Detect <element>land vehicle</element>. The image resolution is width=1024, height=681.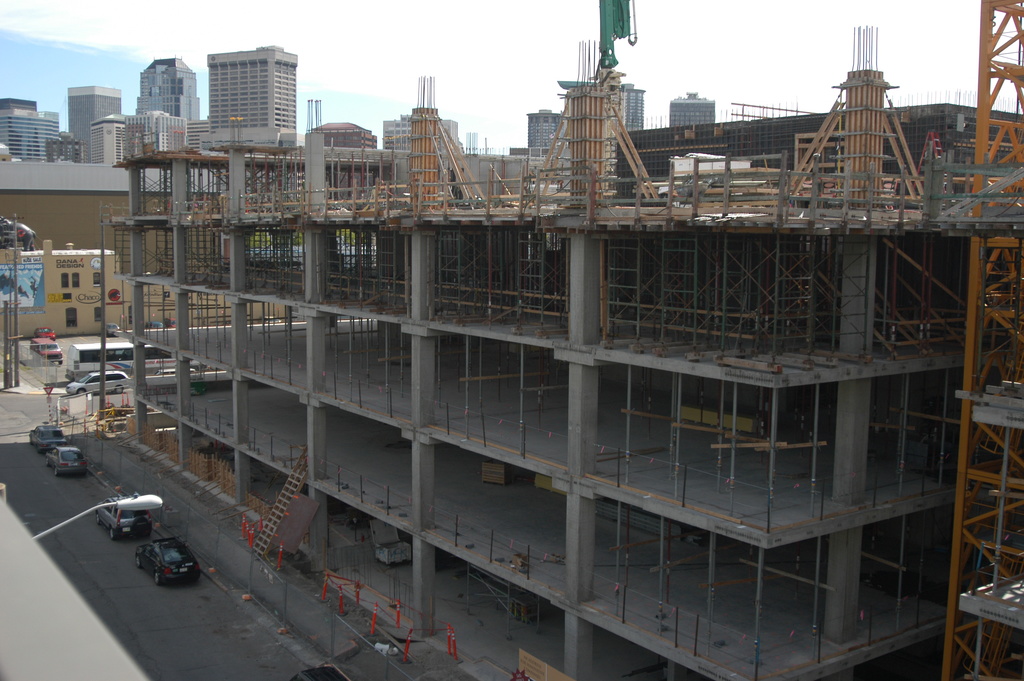
[28, 425, 65, 450].
